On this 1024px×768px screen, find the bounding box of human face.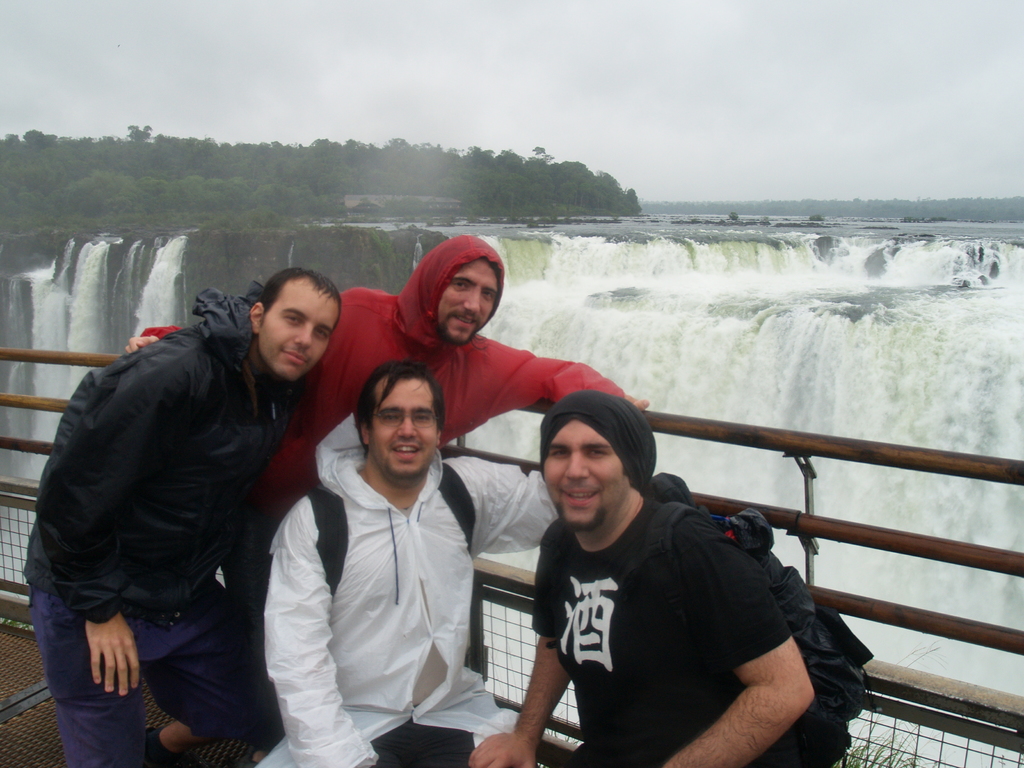
Bounding box: (x1=540, y1=418, x2=623, y2=532).
